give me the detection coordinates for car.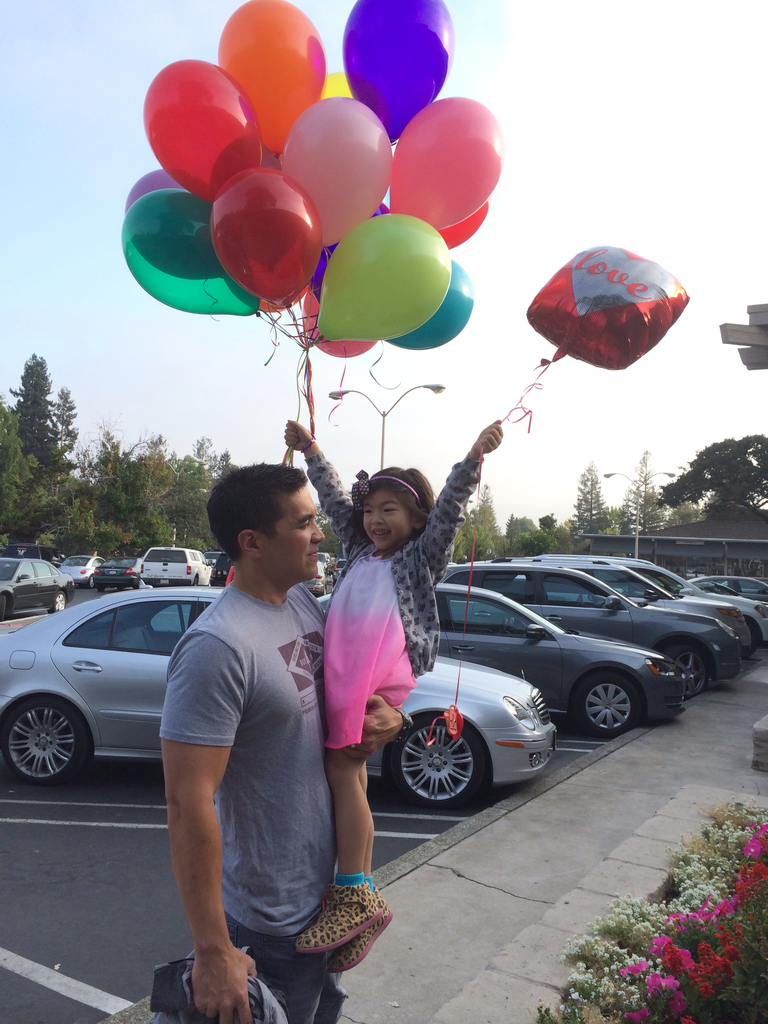
510/547/750/657.
